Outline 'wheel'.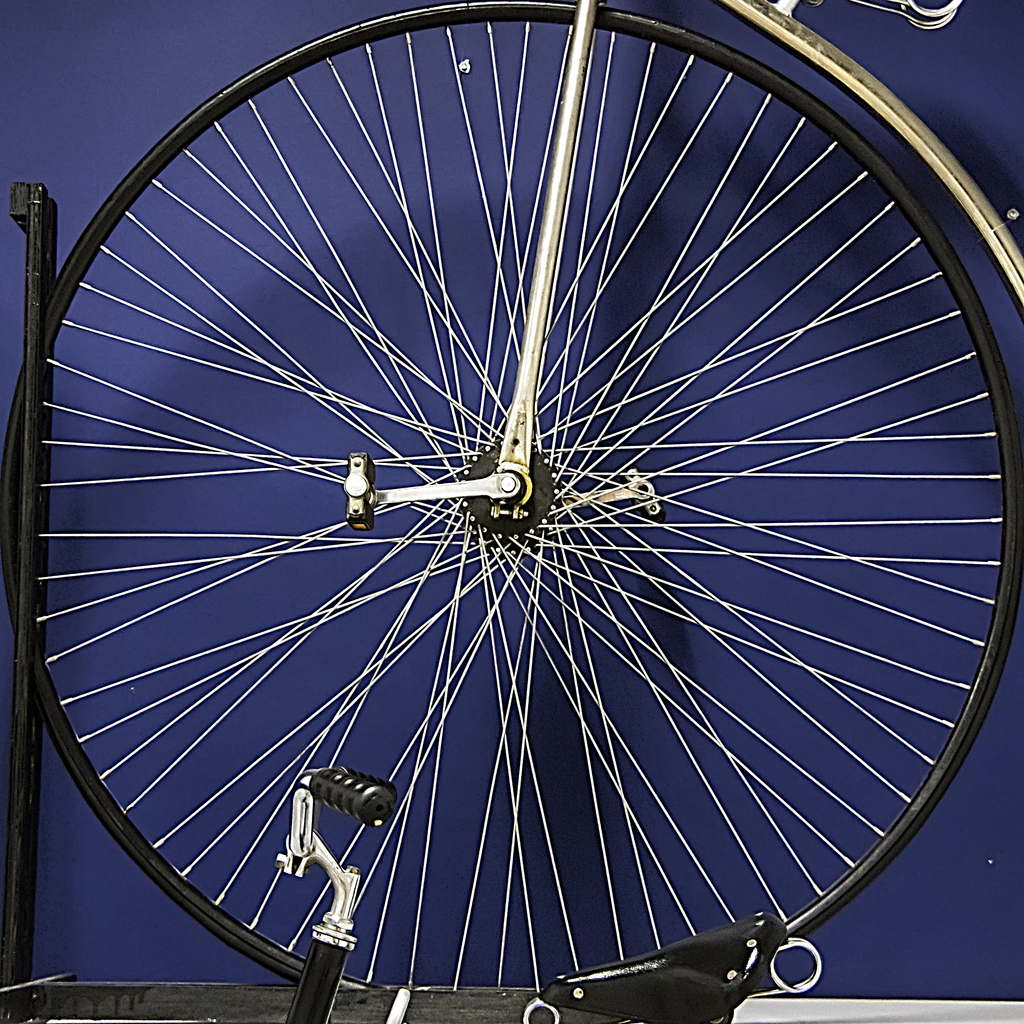
Outline: 97:19:937:1000.
